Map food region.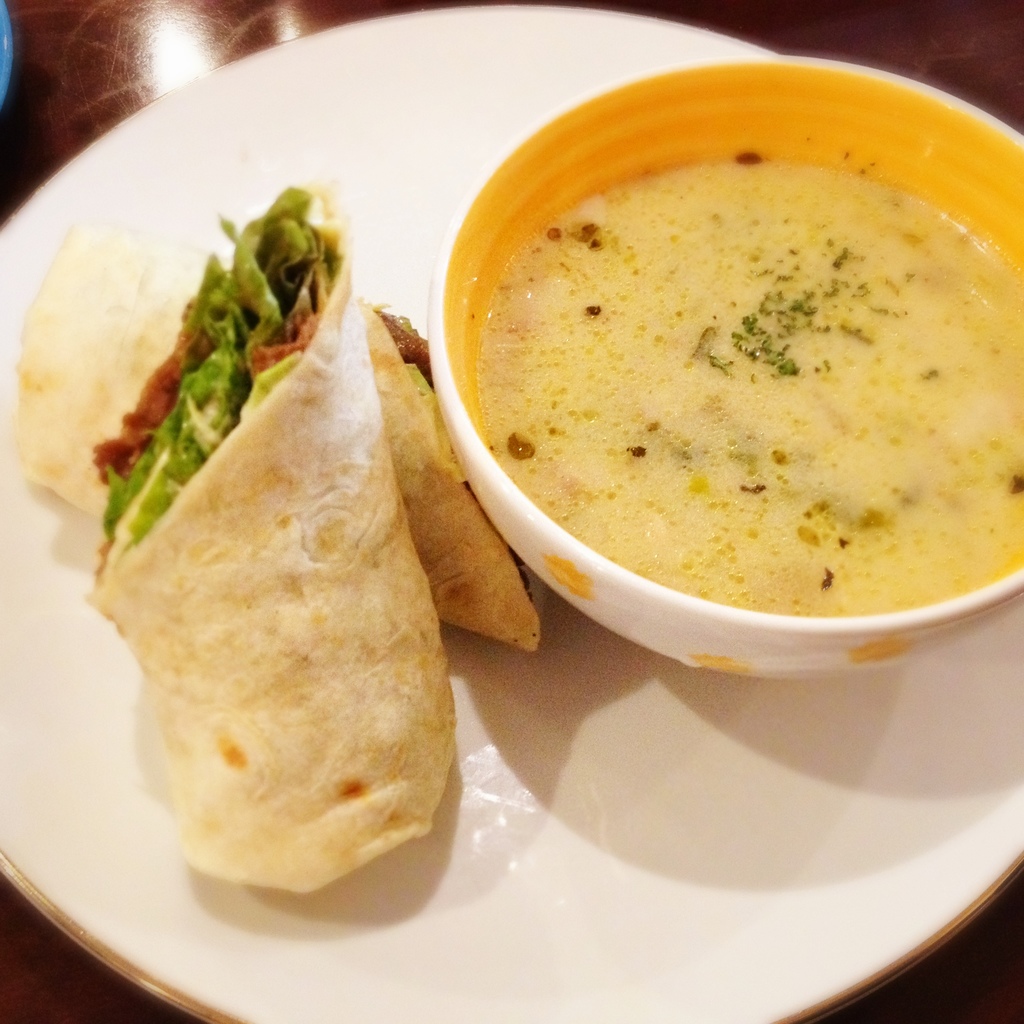
Mapped to bbox=(84, 182, 457, 896).
